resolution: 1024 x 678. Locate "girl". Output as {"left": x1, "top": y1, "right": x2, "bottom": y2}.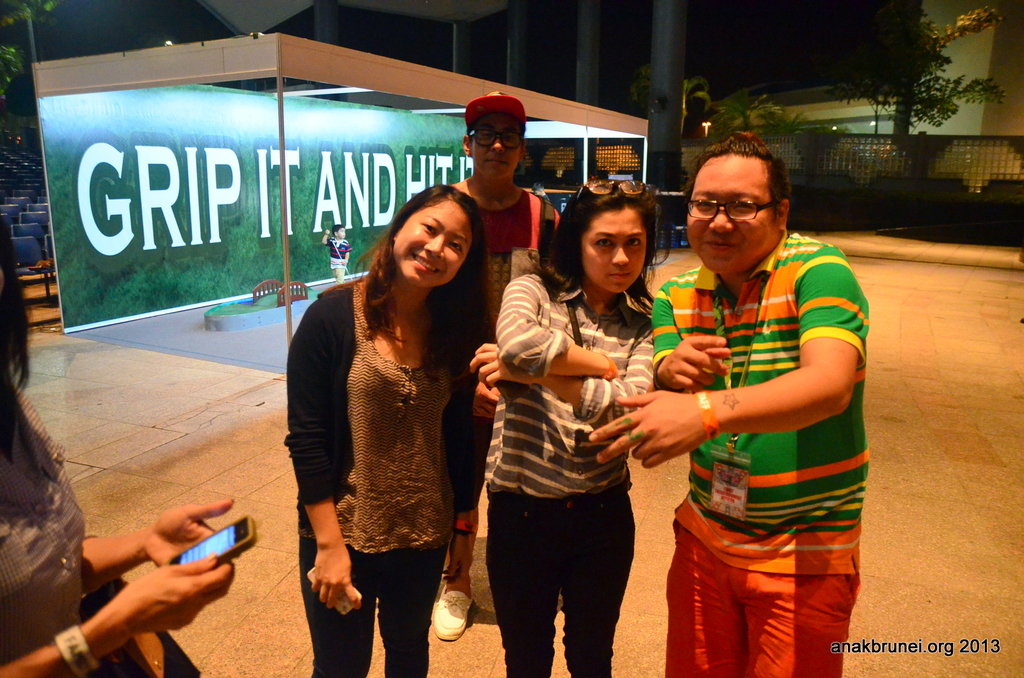
{"left": 285, "top": 189, "right": 486, "bottom": 677}.
